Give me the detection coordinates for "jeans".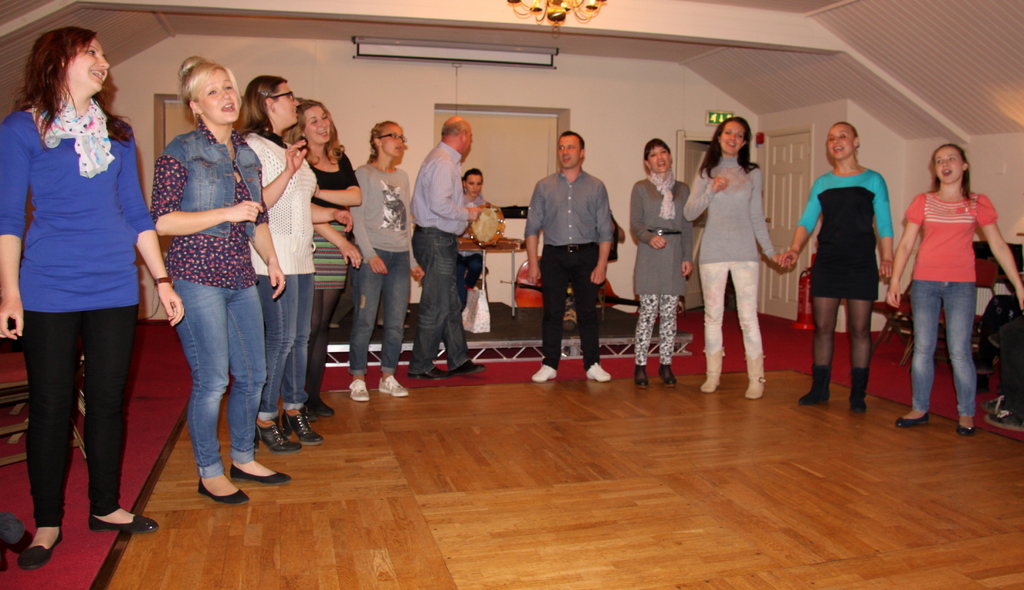
(908, 280, 981, 425).
